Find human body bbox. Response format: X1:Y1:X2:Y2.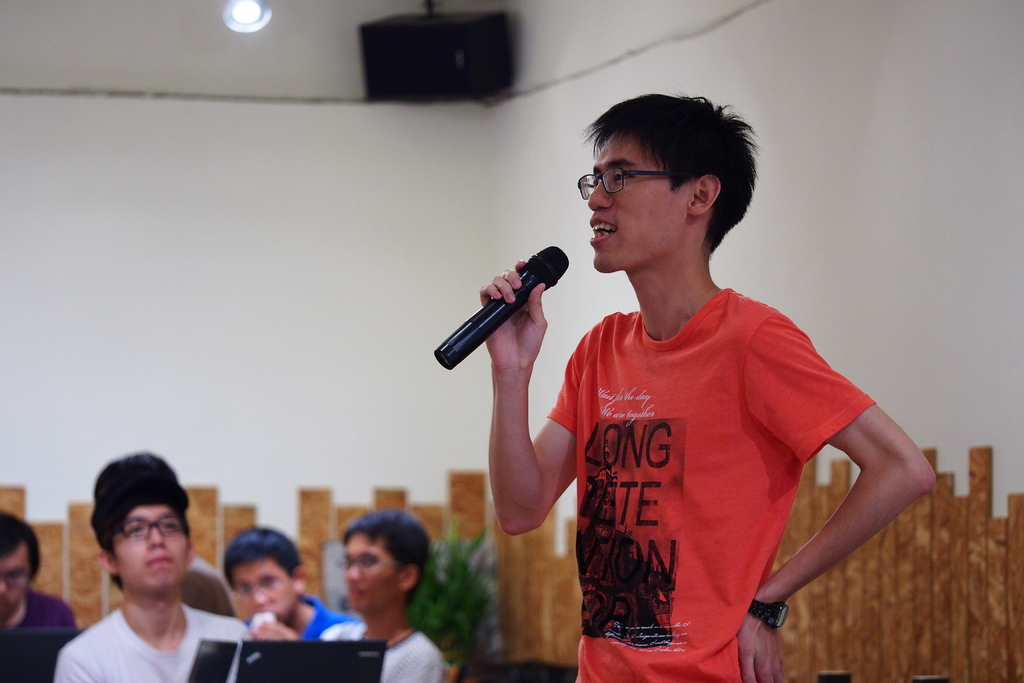
309:618:448:682.
